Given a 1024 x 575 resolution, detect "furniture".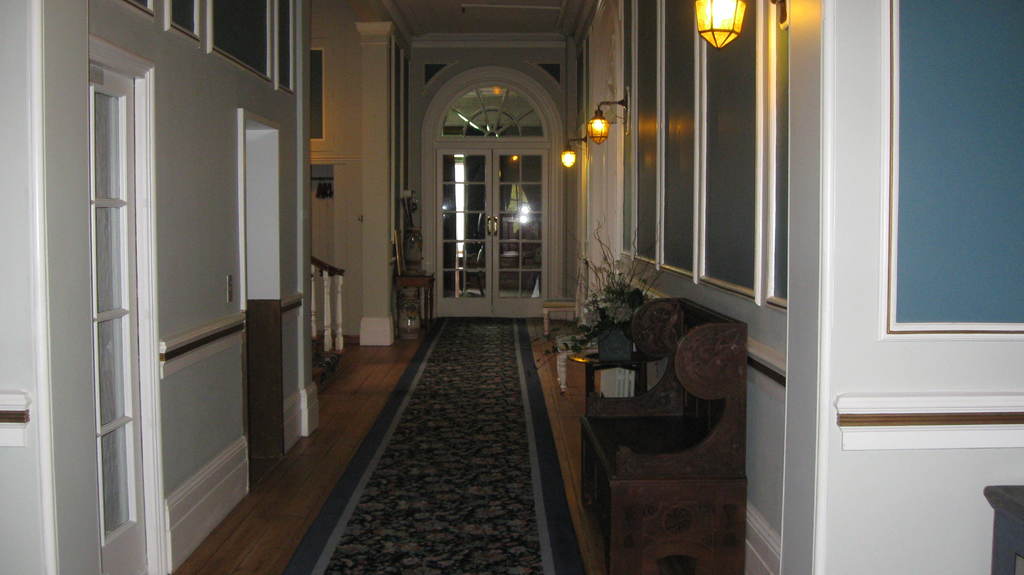
detection(540, 301, 579, 336).
